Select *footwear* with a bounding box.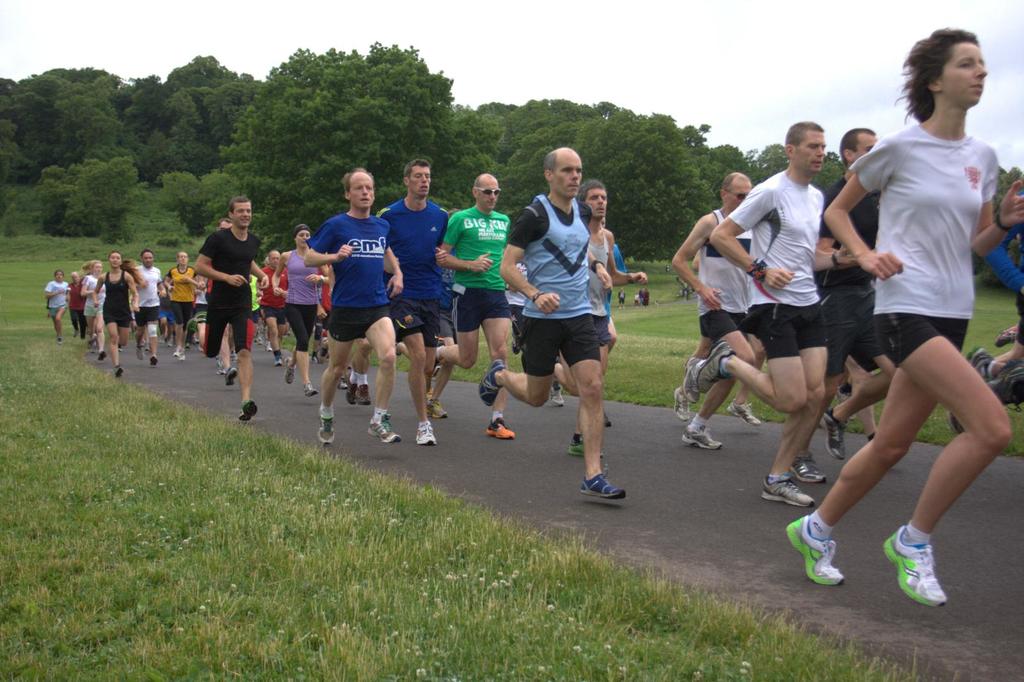
region(700, 338, 734, 378).
